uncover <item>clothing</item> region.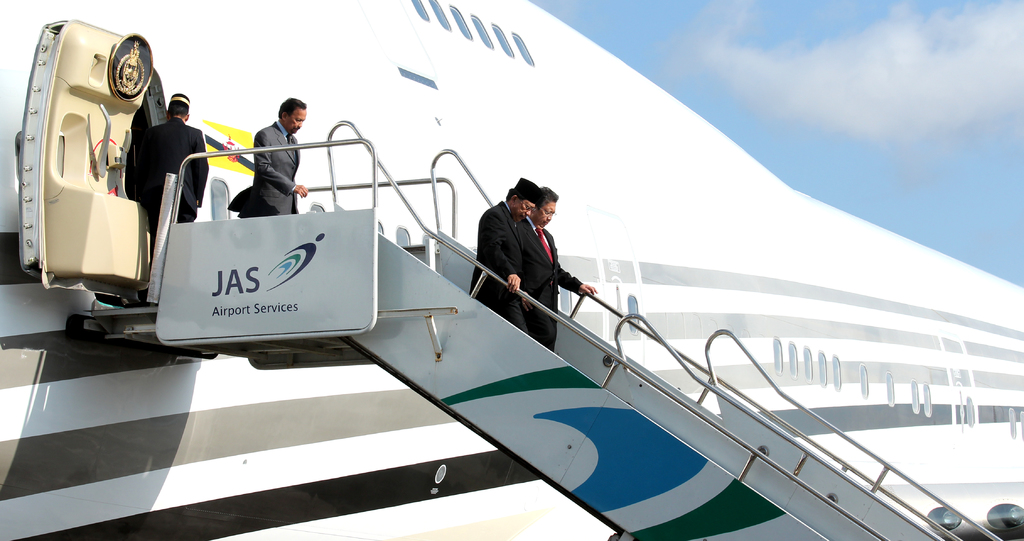
Uncovered: region(525, 214, 580, 355).
